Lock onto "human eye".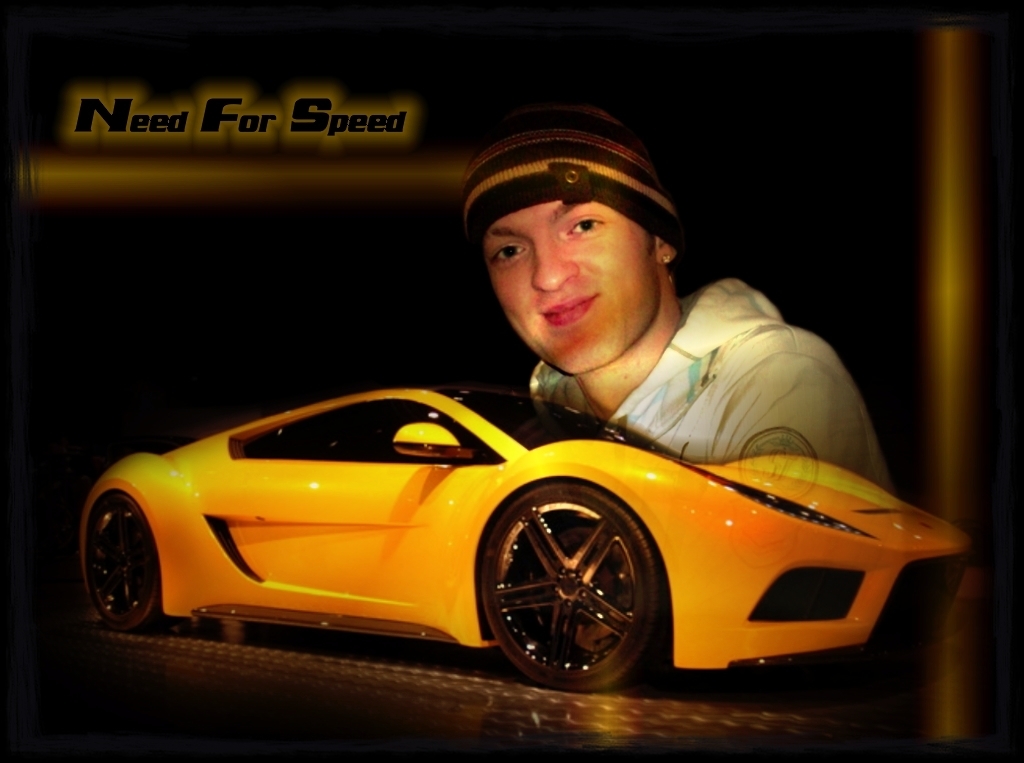
Locked: 489 238 528 262.
